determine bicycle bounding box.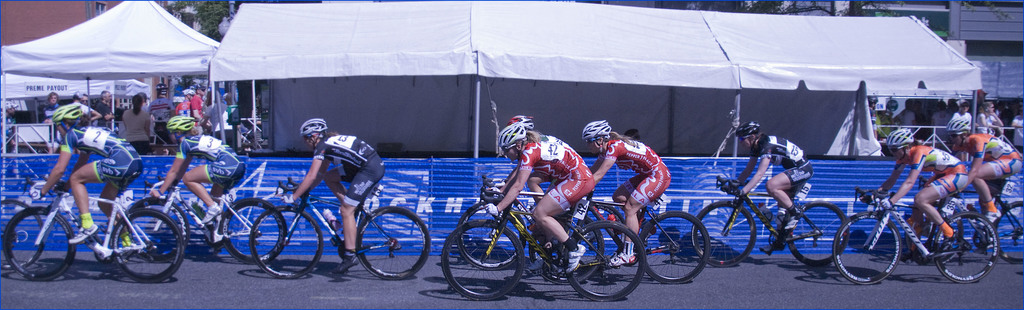
Determined: <region>915, 188, 1023, 263</region>.
